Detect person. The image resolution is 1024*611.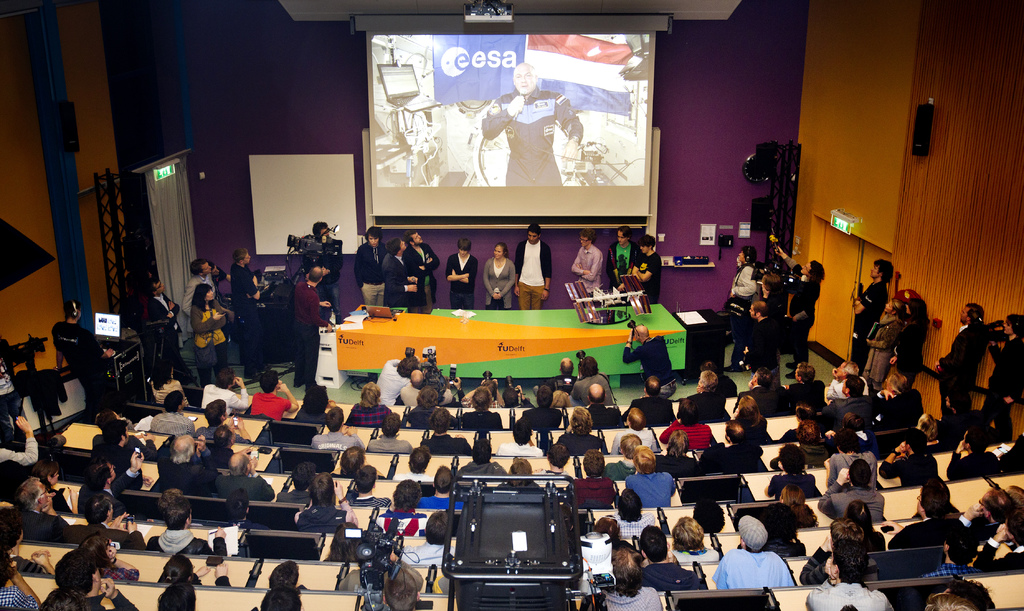
x1=604, y1=434, x2=652, y2=482.
